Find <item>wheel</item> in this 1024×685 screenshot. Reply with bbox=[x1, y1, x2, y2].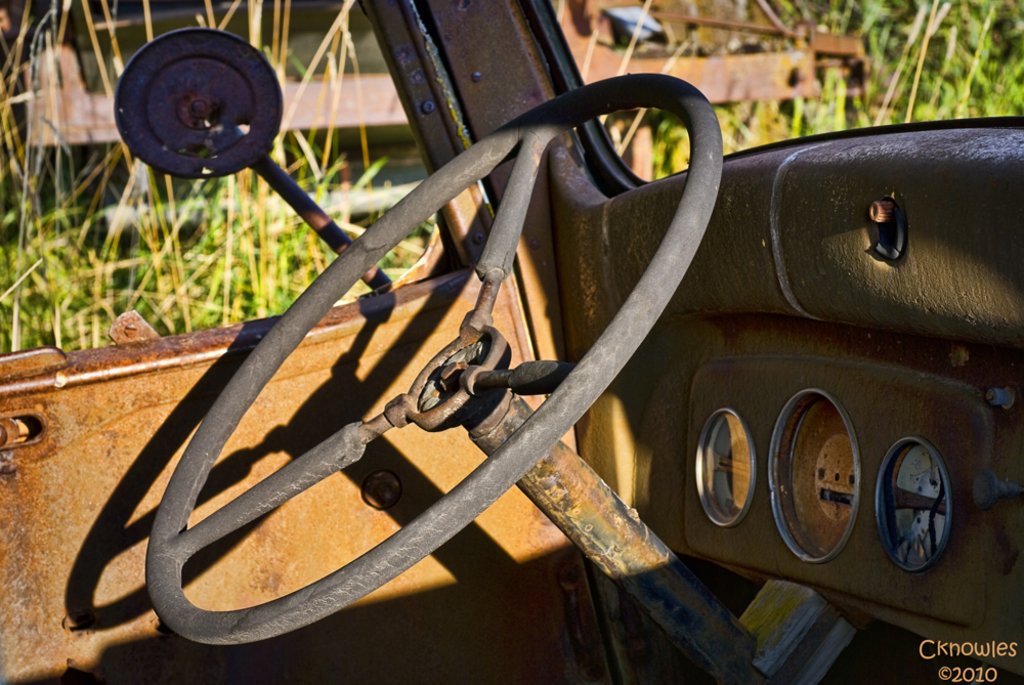
bbox=[142, 68, 723, 645].
